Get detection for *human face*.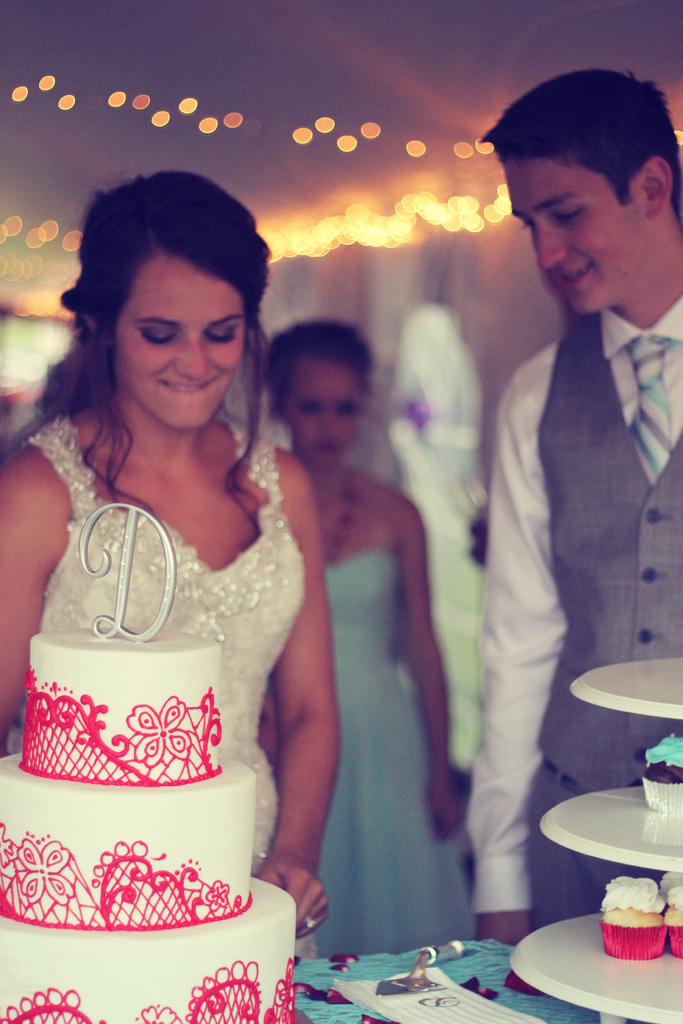
Detection: x1=281 y1=358 x2=360 y2=465.
